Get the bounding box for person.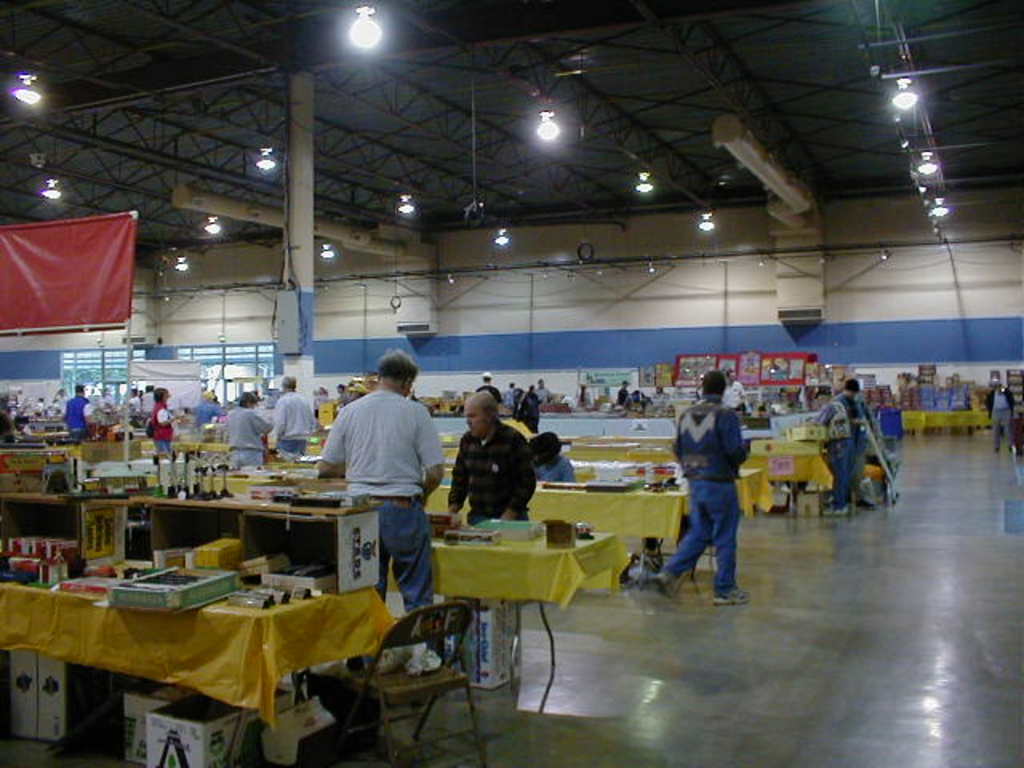
[818,374,866,509].
